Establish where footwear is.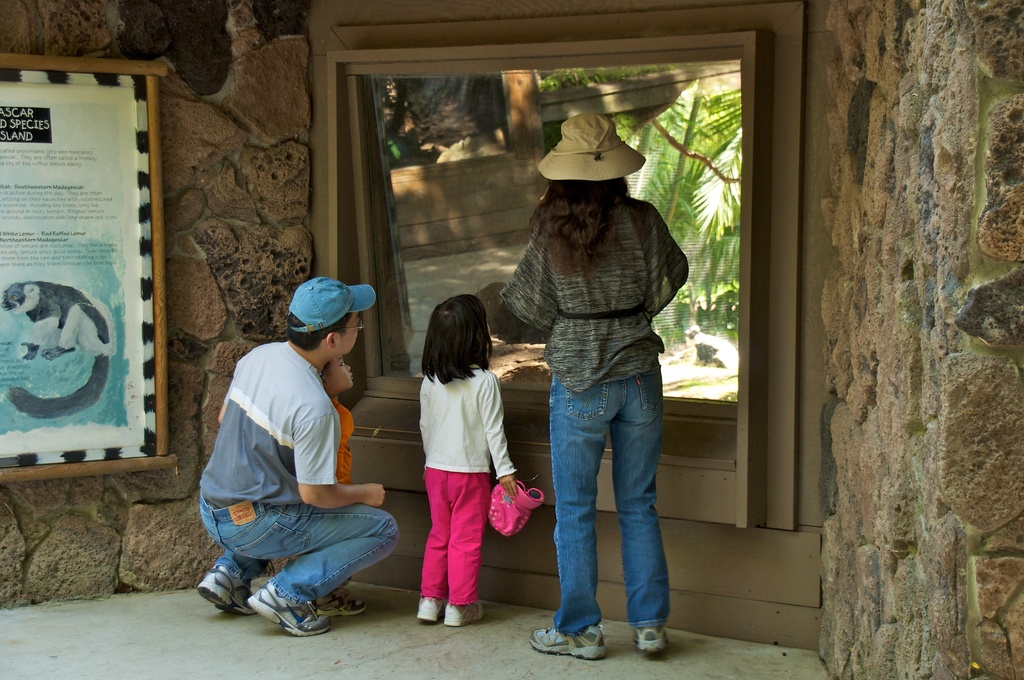
Established at x1=196 y1=562 x2=260 y2=626.
